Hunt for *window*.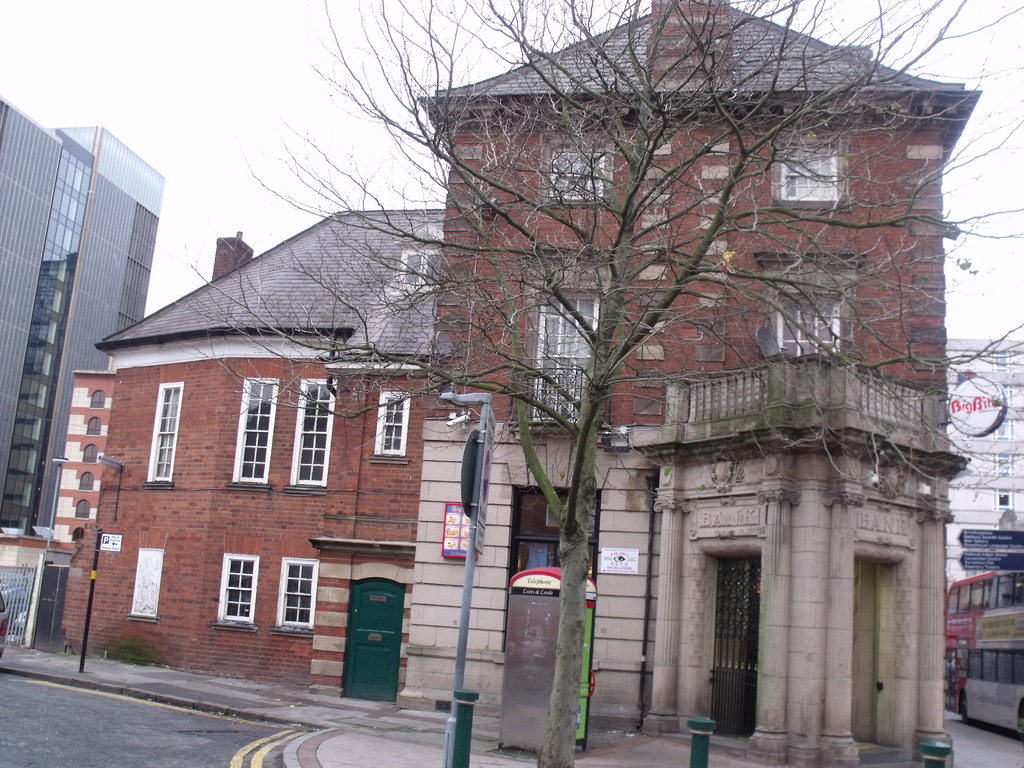
Hunted down at (x1=147, y1=383, x2=182, y2=483).
